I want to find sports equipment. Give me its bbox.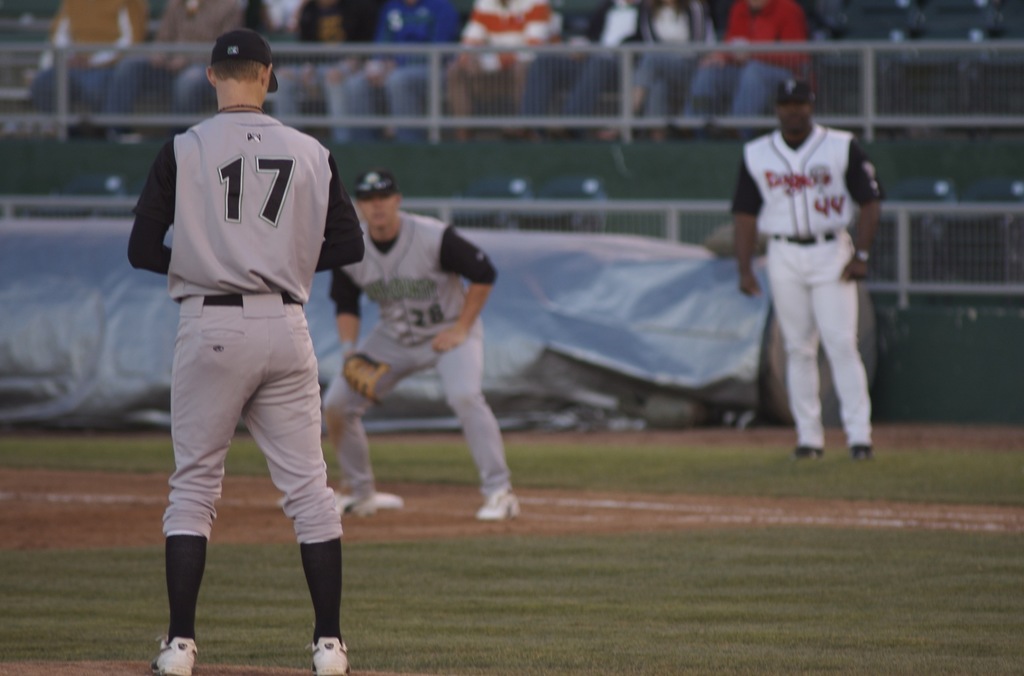
region(330, 488, 383, 520).
